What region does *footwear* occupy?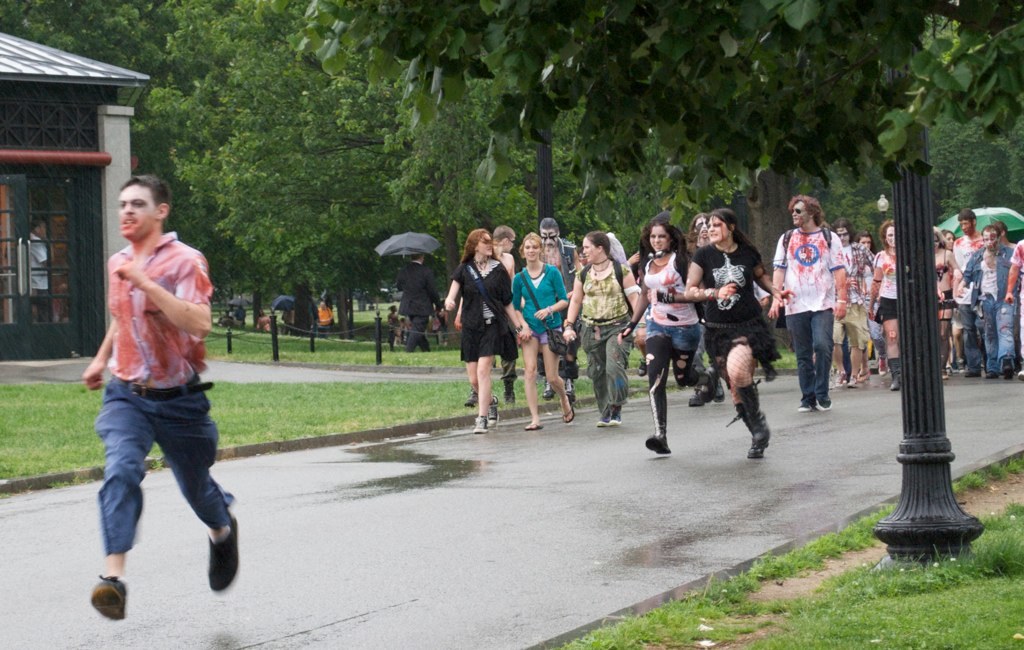
region(599, 418, 606, 428).
